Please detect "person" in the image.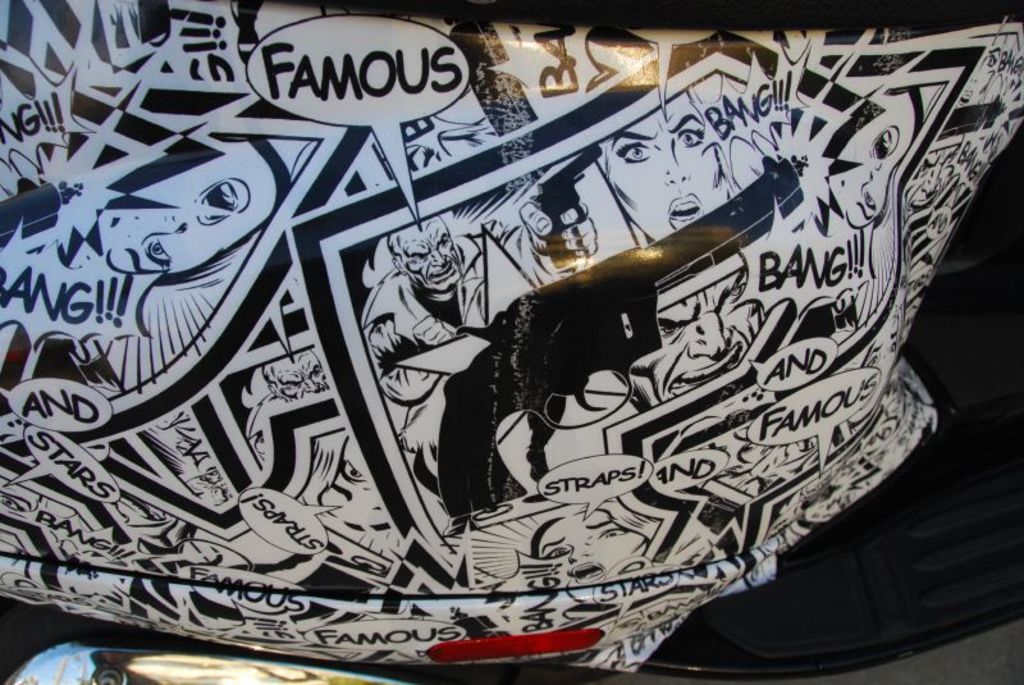
[612, 251, 765, 424].
